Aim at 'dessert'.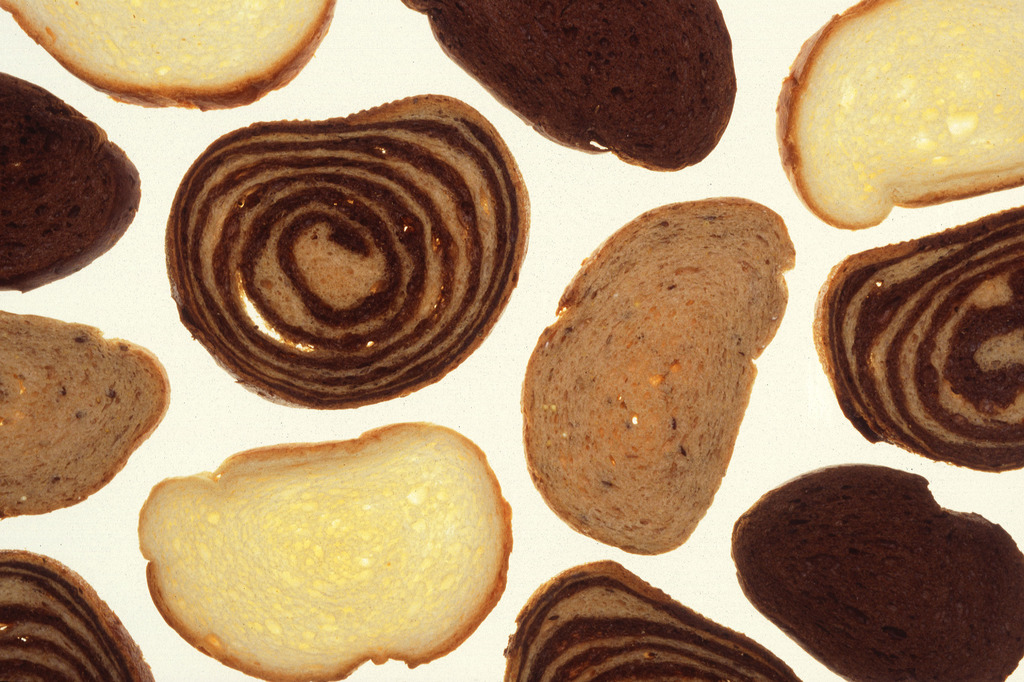
Aimed at left=811, top=207, right=1023, bottom=473.
